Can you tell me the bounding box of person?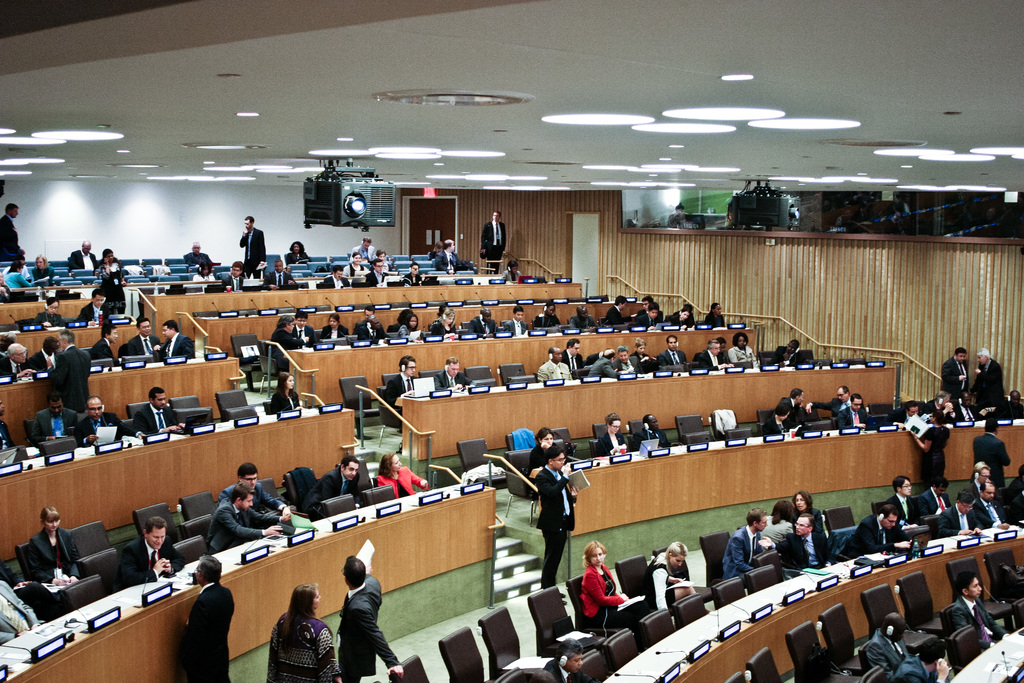
BBox(931, 485, 984, 545).
